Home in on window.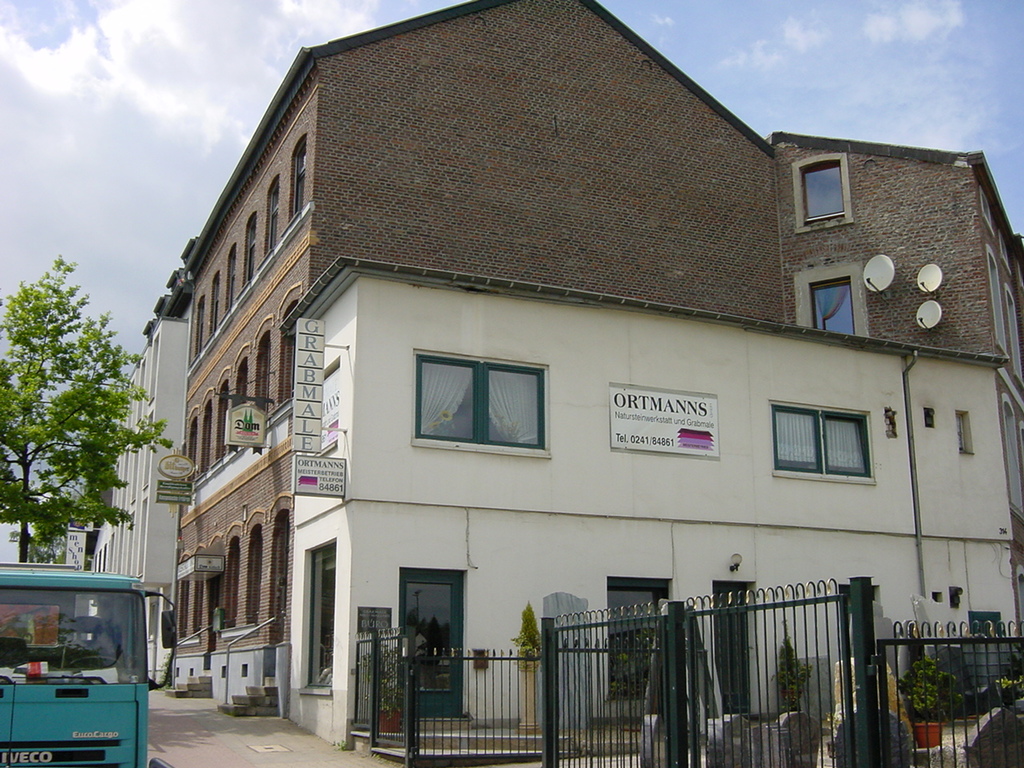
Homed in at (224, 535, 240, 626).
